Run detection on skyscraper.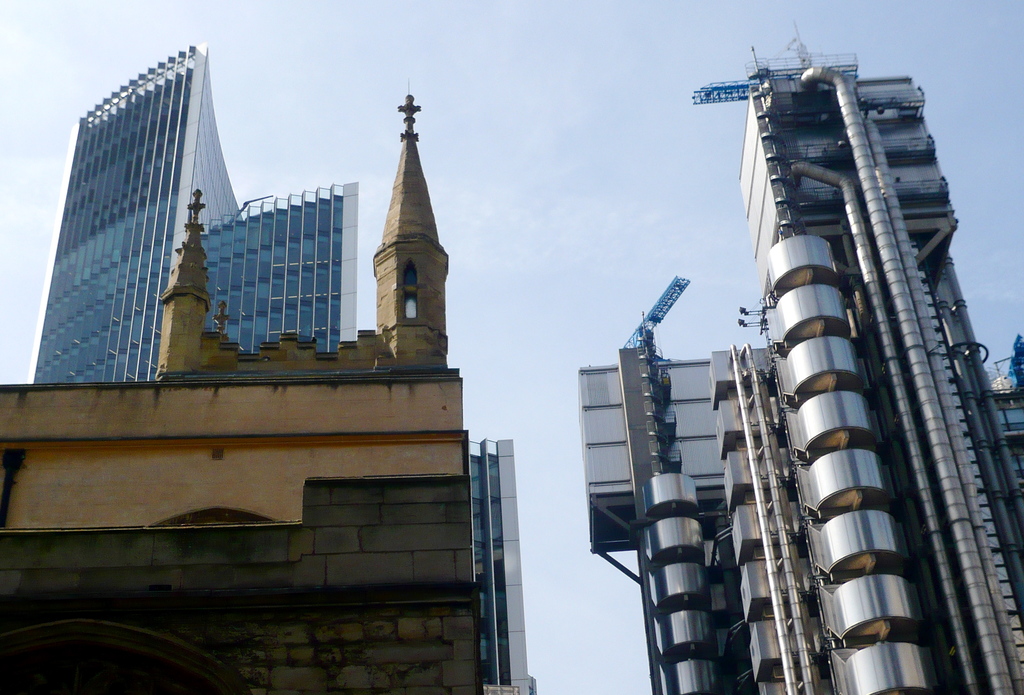
Result: <box>460,437,535,694</box>.
